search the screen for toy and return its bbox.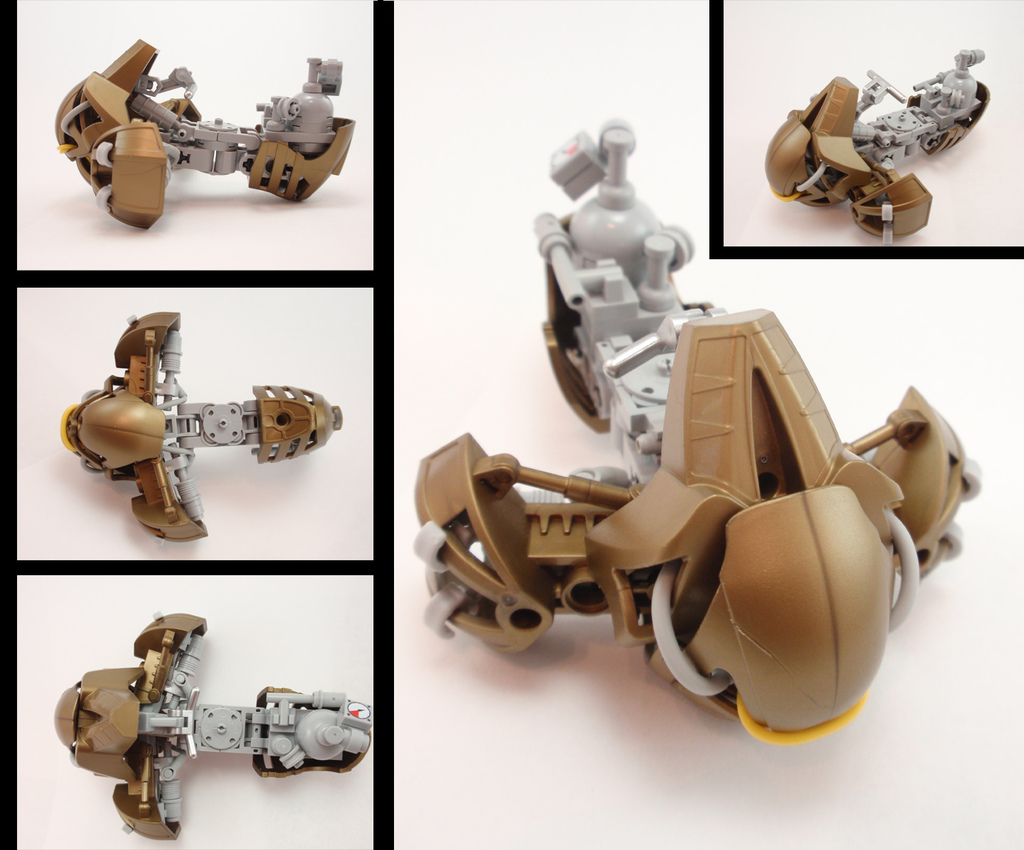
Found: (x1=52, y1=613, x2=373, y2=838).
